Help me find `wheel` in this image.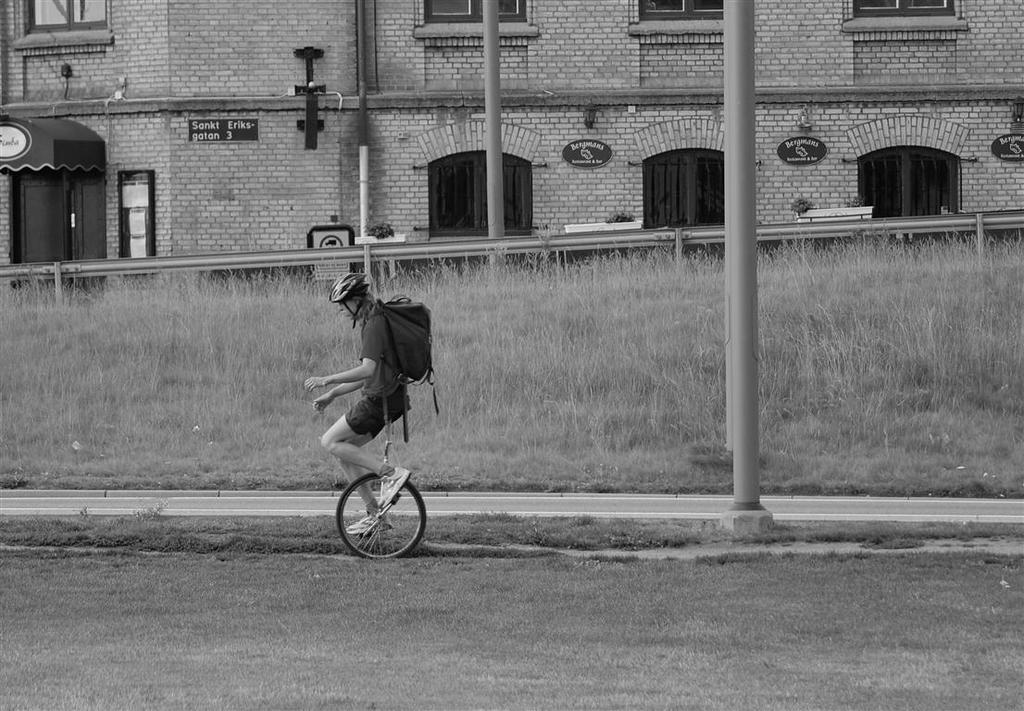
Found it: l=332, t=470, r=428, b=559.
